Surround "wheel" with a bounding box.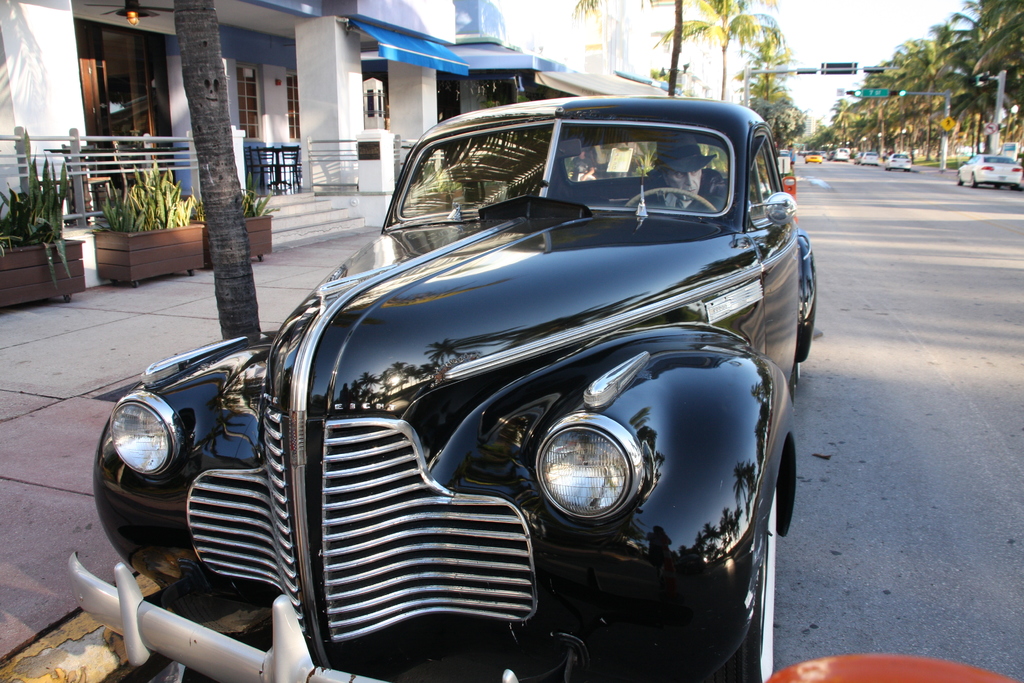
select_region(956, 172, 964, 185).
